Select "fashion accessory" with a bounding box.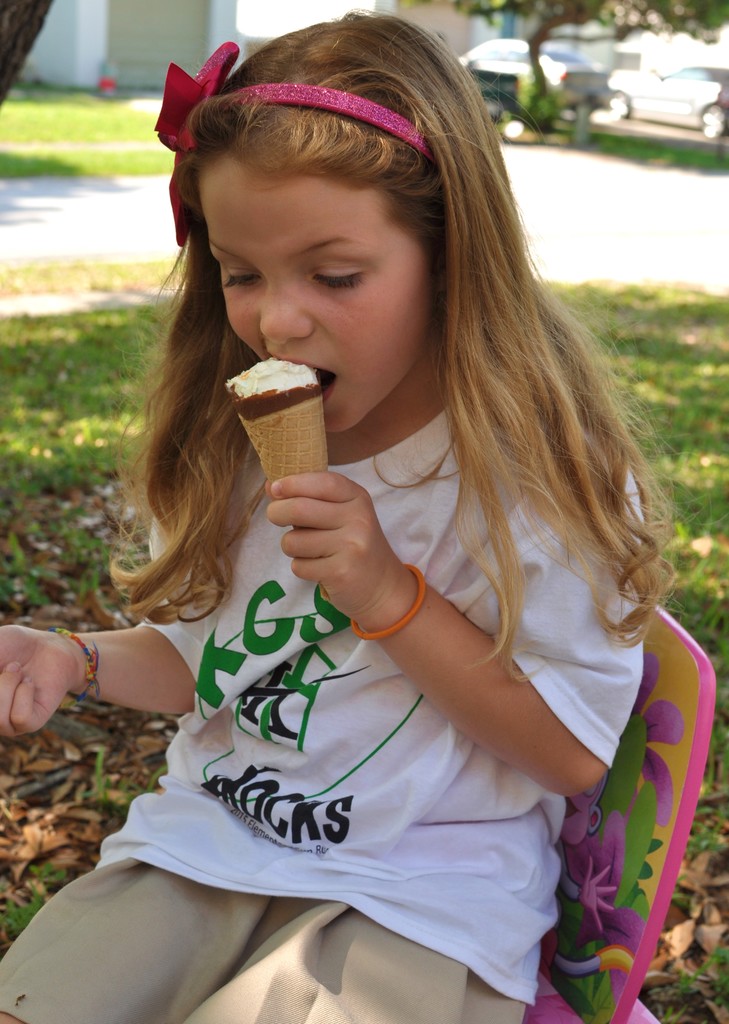
<bbox>155, 42, 430, 250</bbox>.
